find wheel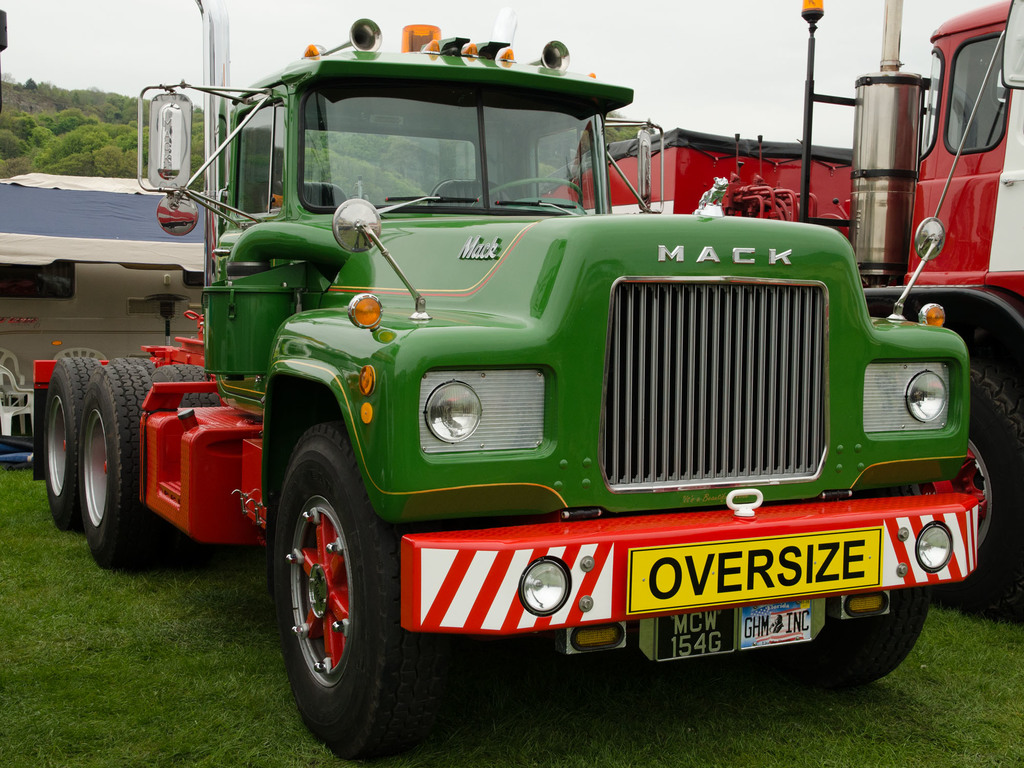
{"x1": 36, "y1": 357, "x2": 100, "y2": 532}
